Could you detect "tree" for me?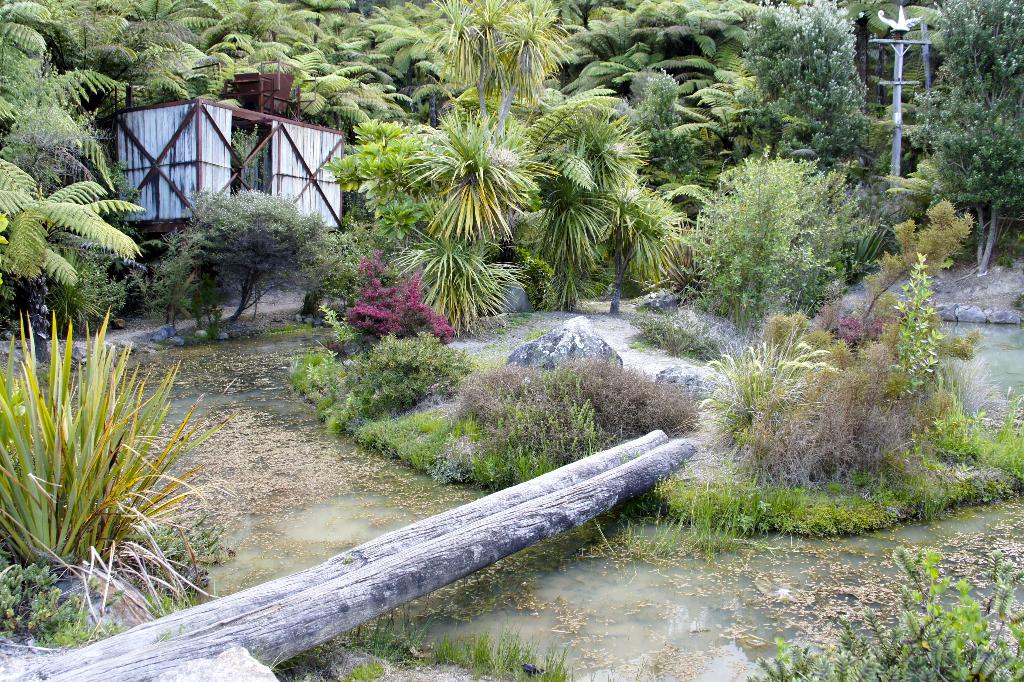
Detection result: {"x1": 157, "y1": 158, "x2": 322, "y2": 326}.
